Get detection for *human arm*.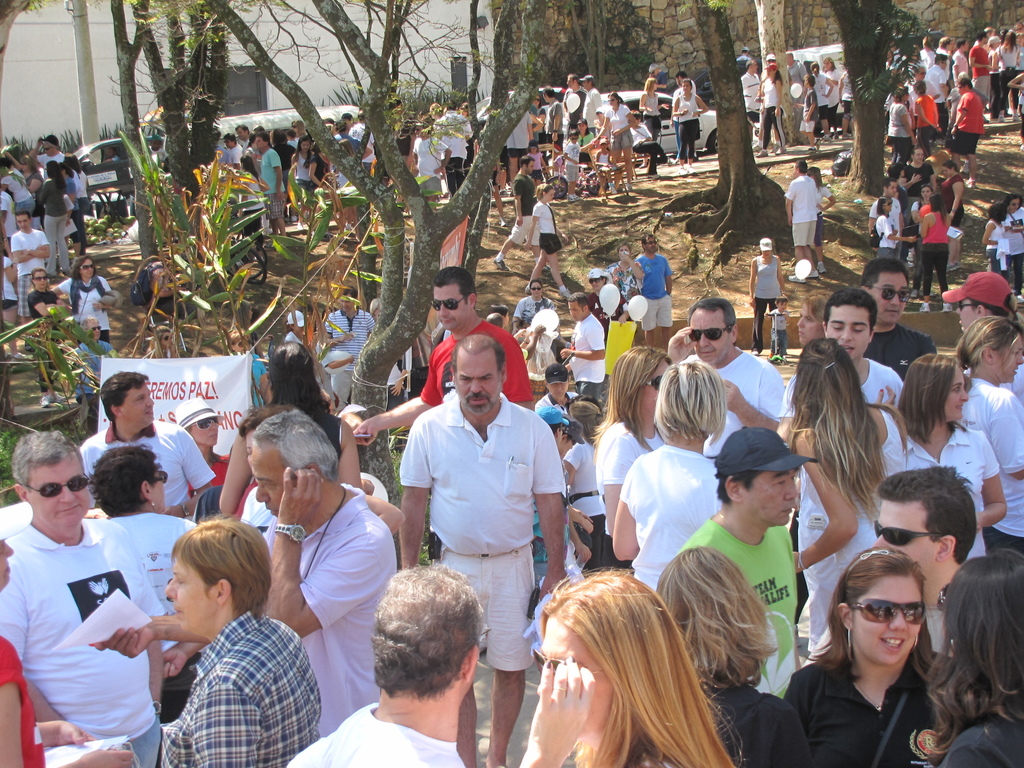
Detection: (611,100,639,138).
